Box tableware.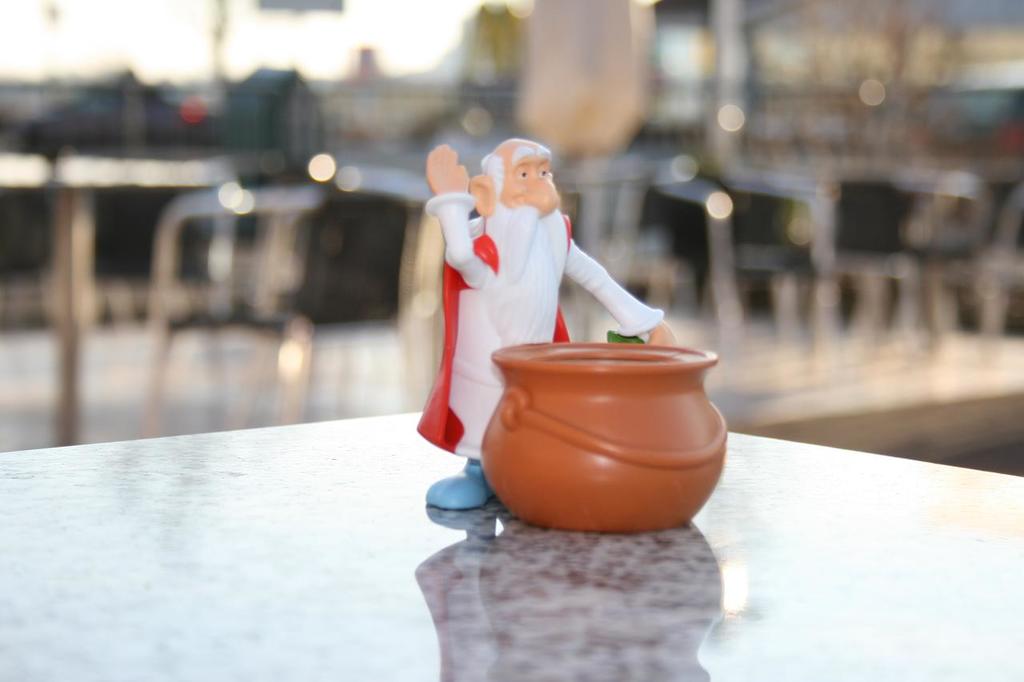
[477,335,730,533].
